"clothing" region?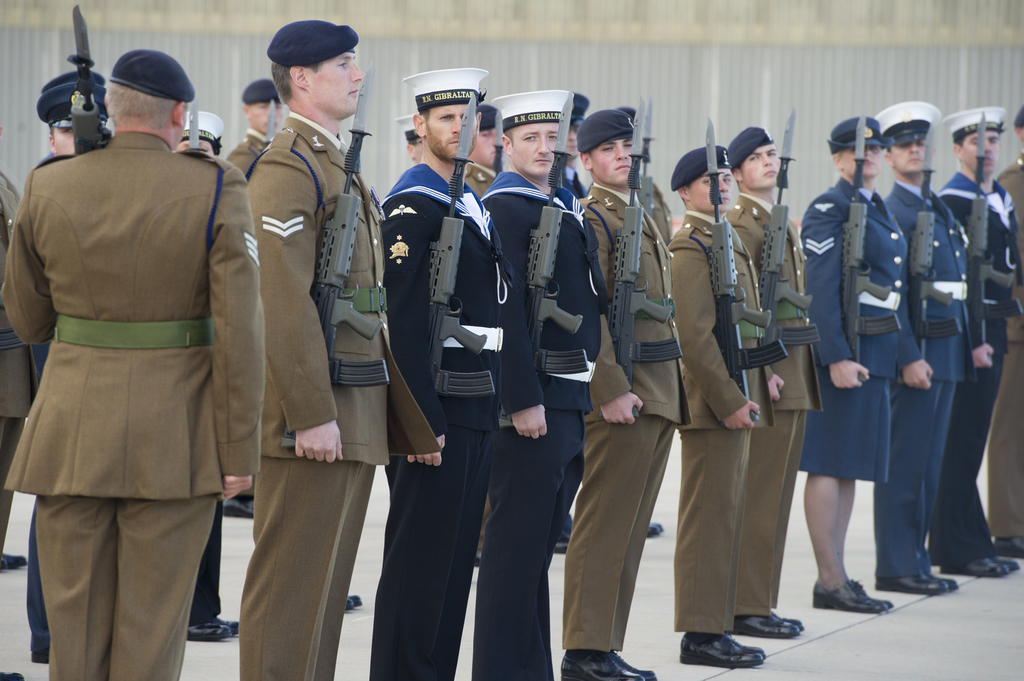
<region>903, 166, 1018, 579</region>
